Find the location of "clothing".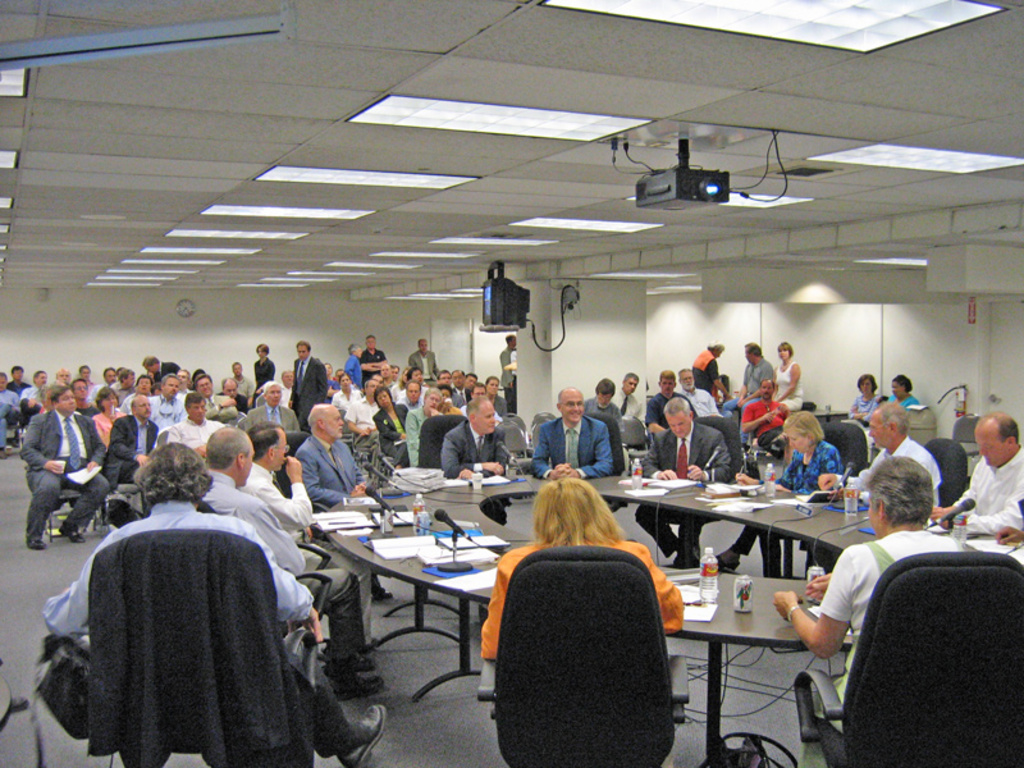
Location: (left=106, top=401, right=156, bottom=484).
